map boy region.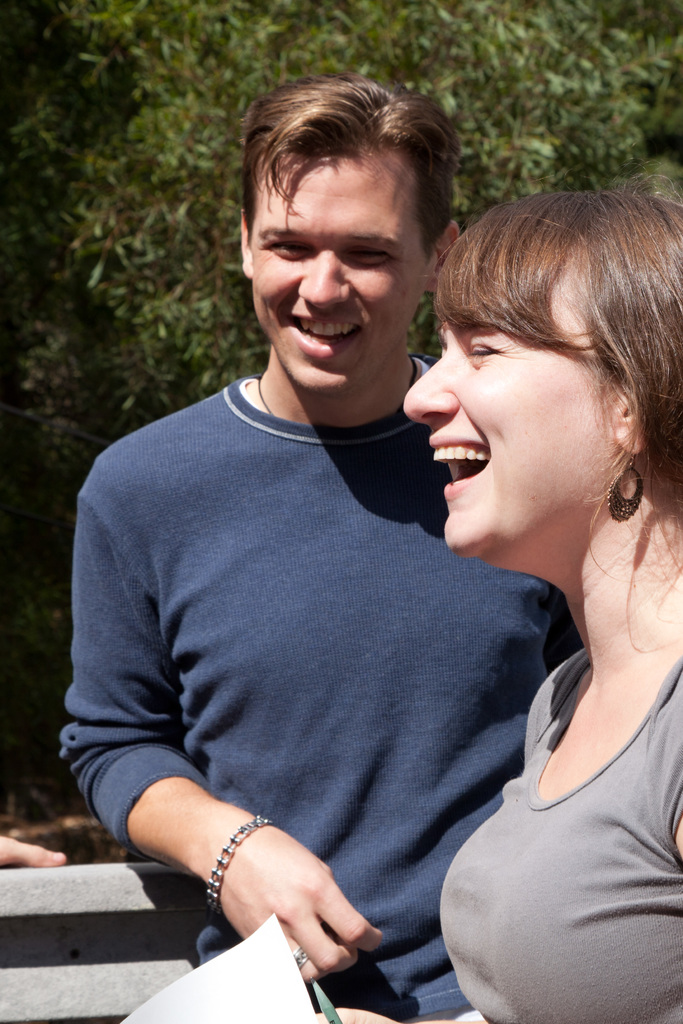
Mapped to x1=67, y1=70, x2=603, y2=1005.
